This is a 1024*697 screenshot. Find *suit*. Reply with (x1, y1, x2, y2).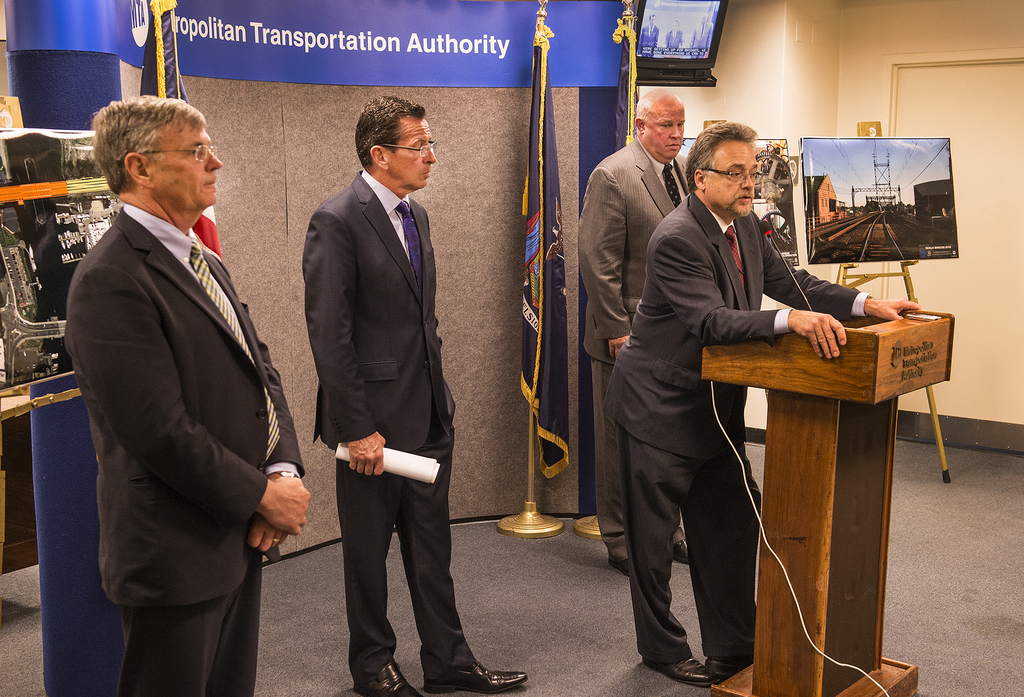
(55, 83, 306, 691).
